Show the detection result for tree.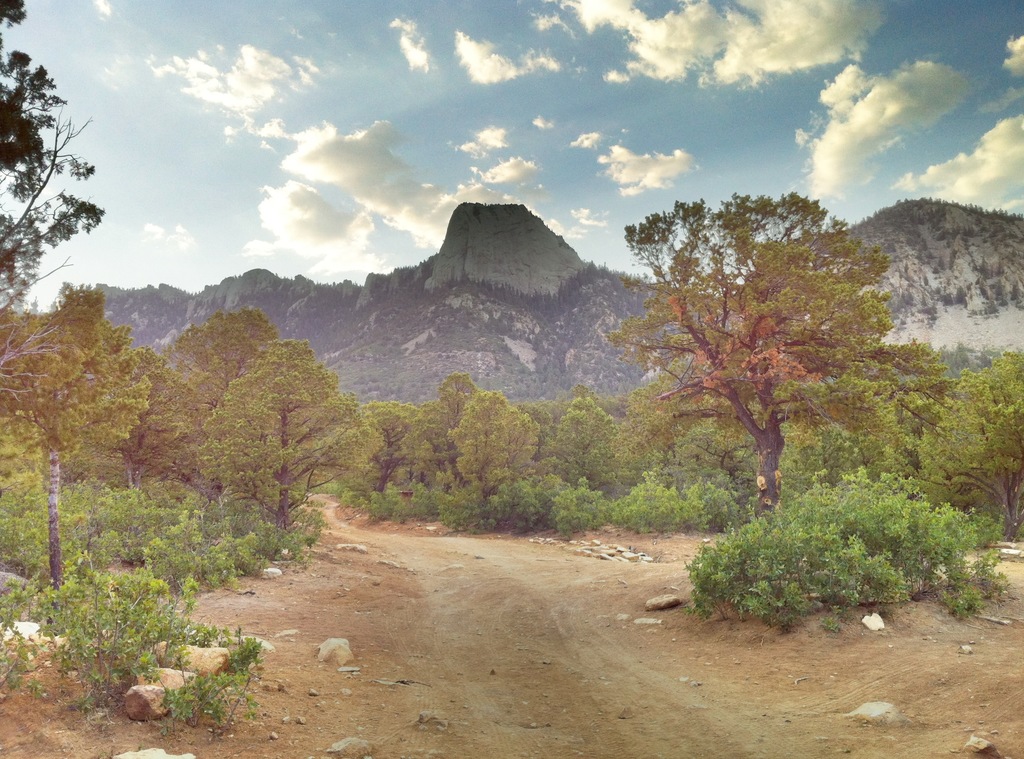
[left=506, top=406, right=547, bottom=500].
